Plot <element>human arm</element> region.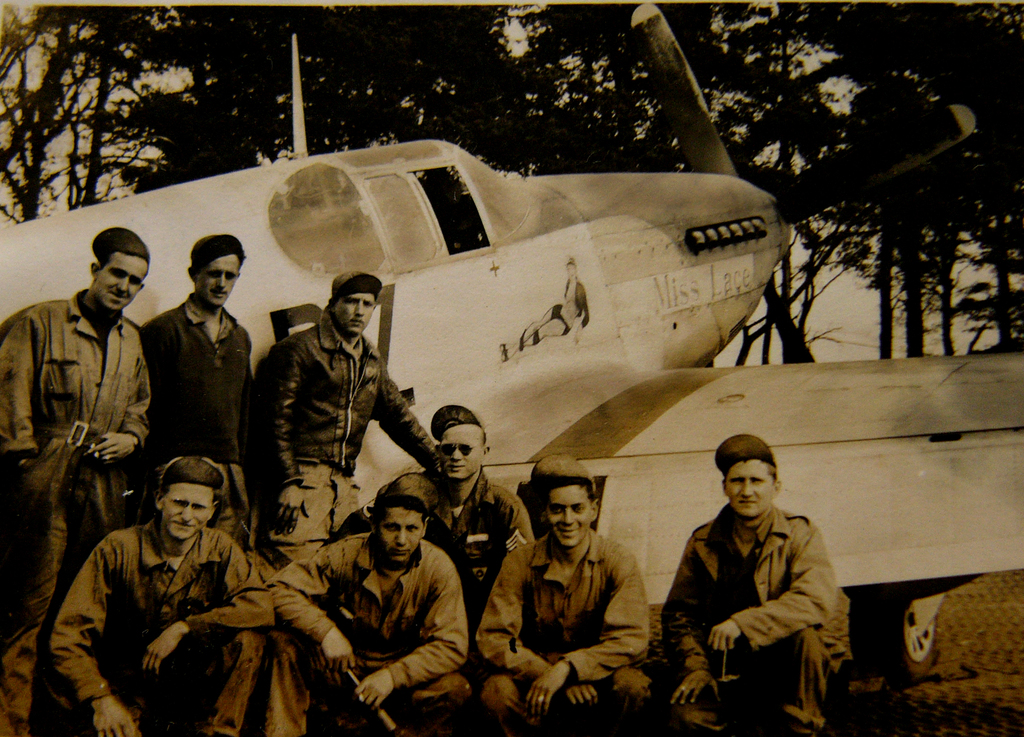
Plotted at (left=47, top=531, right=140, bottom=736).
